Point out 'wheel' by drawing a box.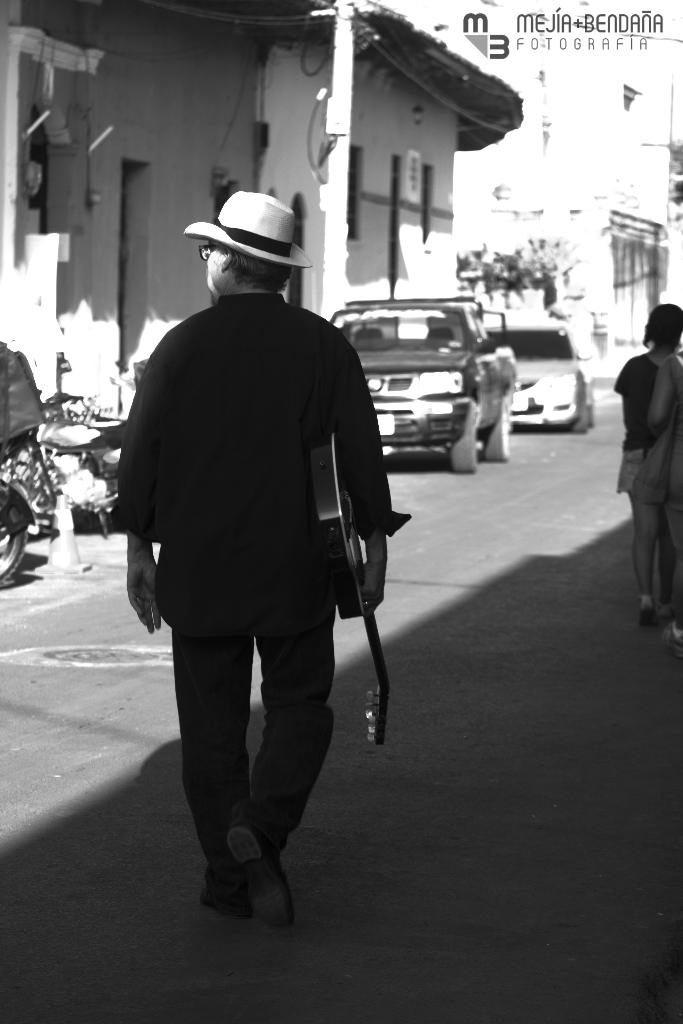
left=445, top=395, right=482, bottom=476.
